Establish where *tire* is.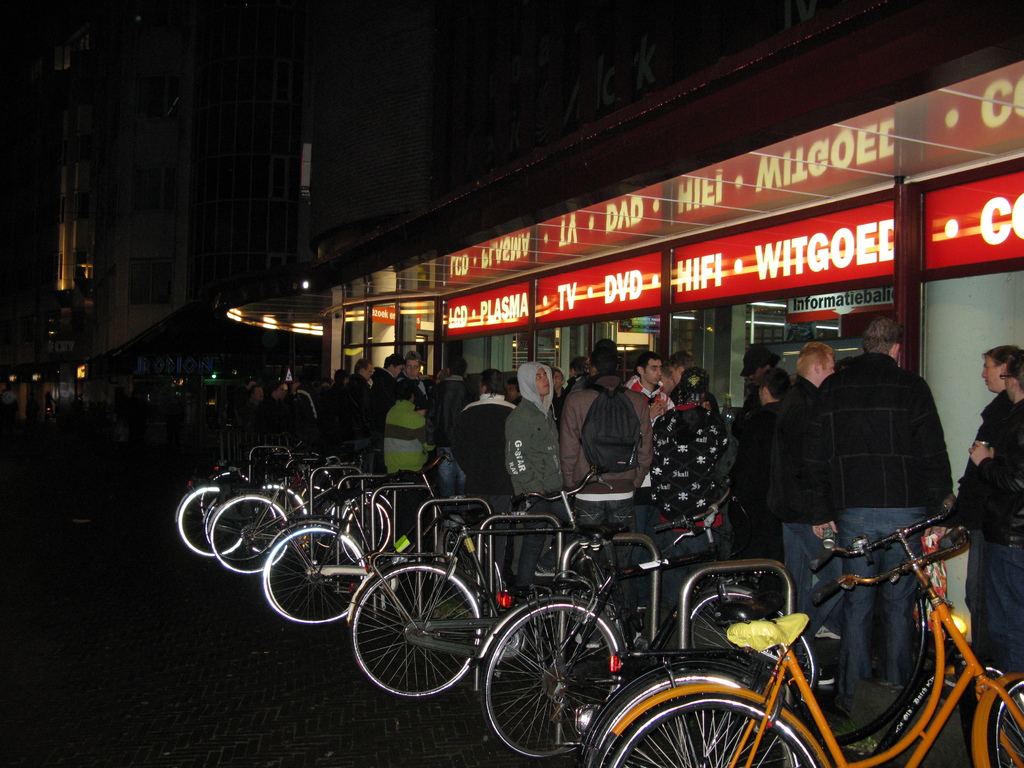
Established at 262,529,367,624.
